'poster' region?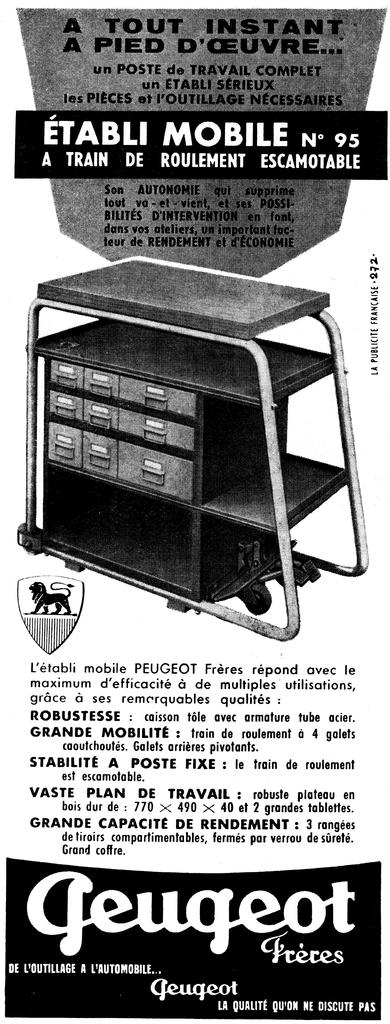
BBox(0, 0, 389, 1023)
